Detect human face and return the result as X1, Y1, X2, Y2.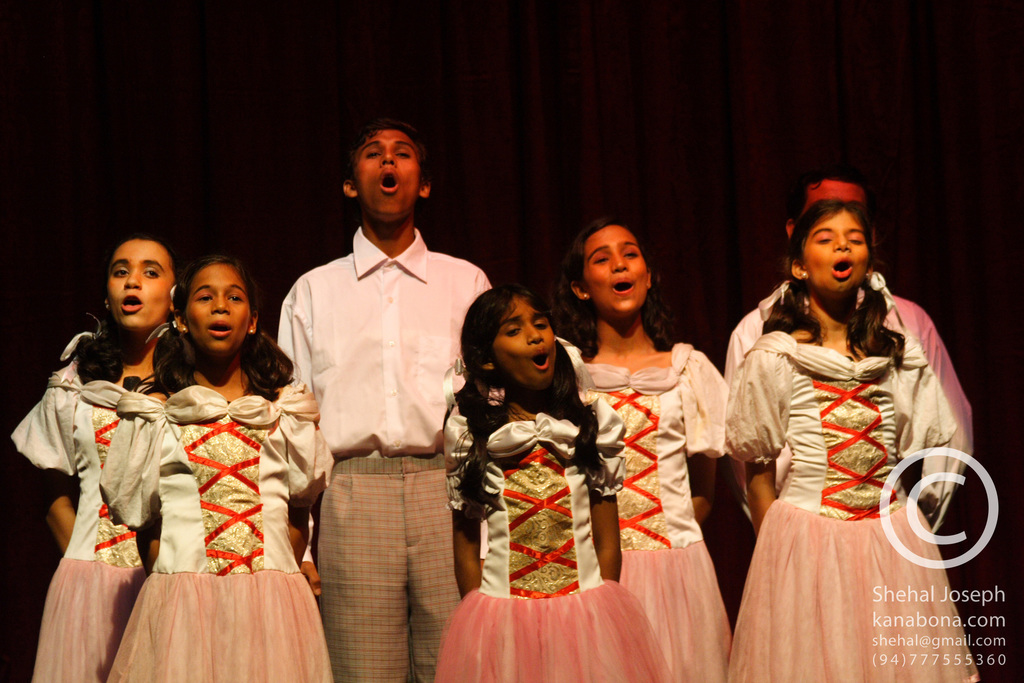
188, 265, 252, 353.
